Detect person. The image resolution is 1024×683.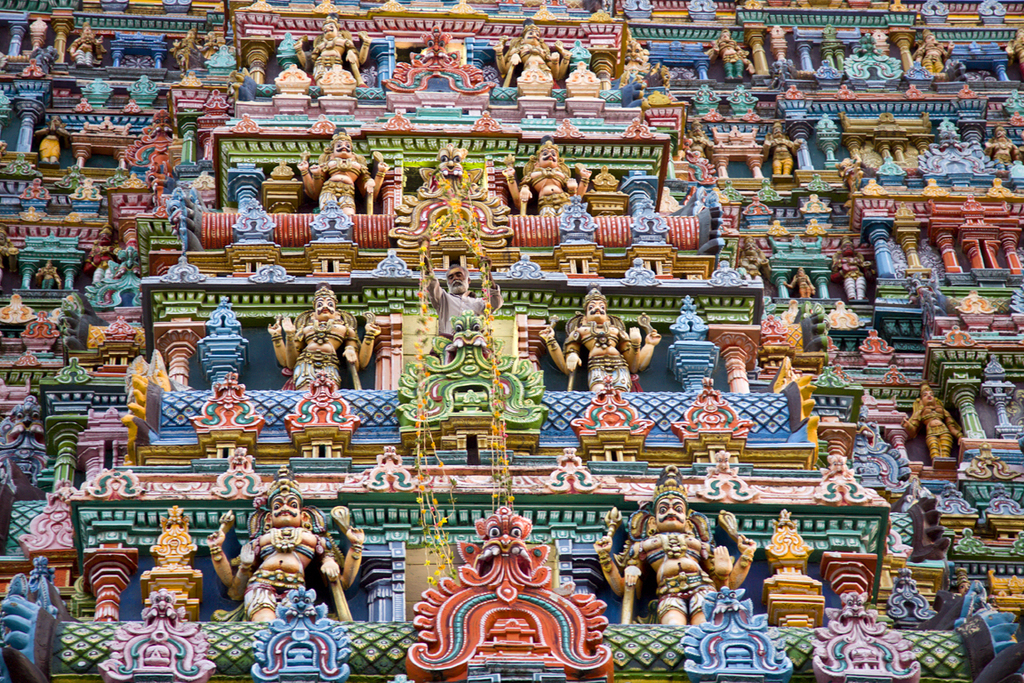
BBox(294, 133, 391, 215).
